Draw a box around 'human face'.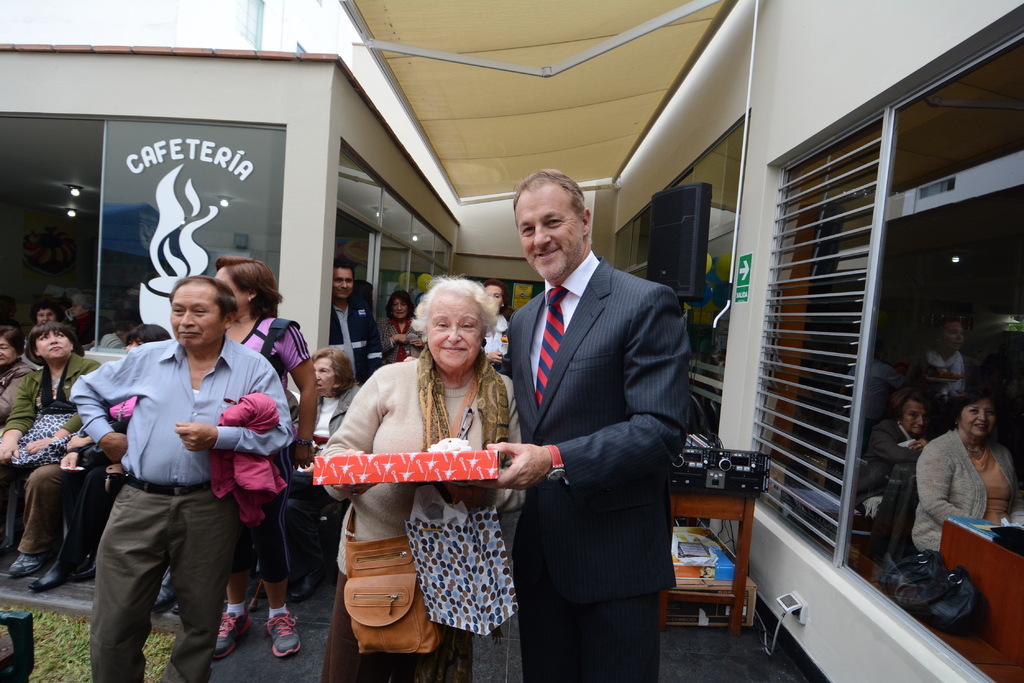
167, 278, 221, 348.
